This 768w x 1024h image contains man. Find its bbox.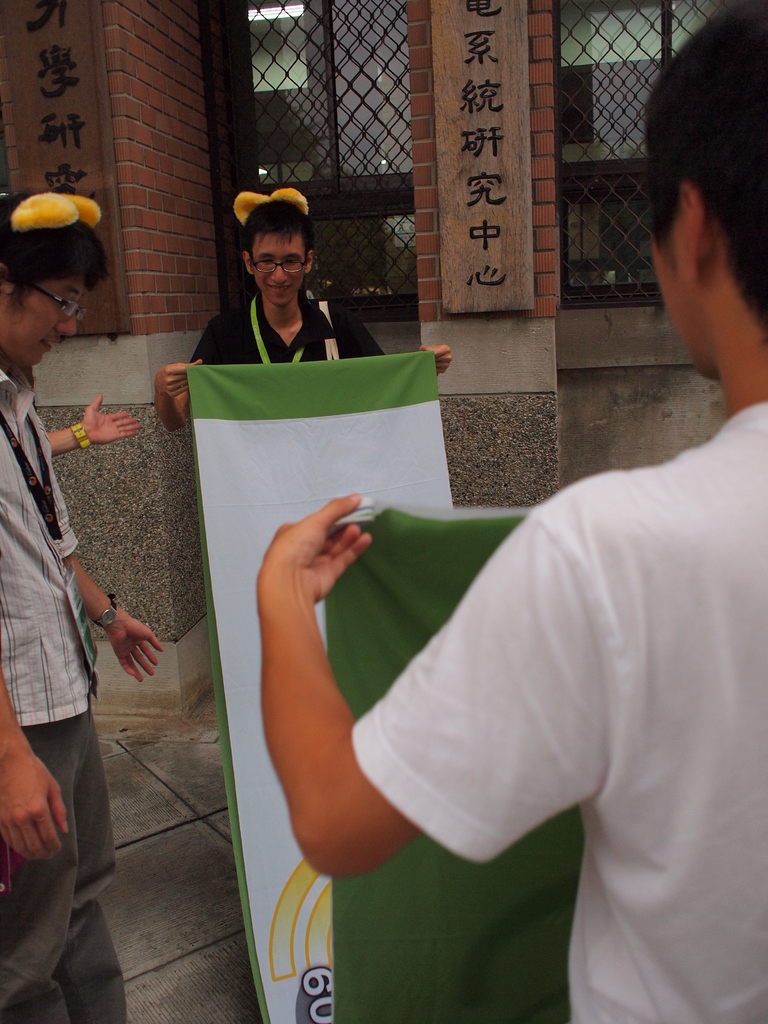
locate(0, 185, 164, 1023).
